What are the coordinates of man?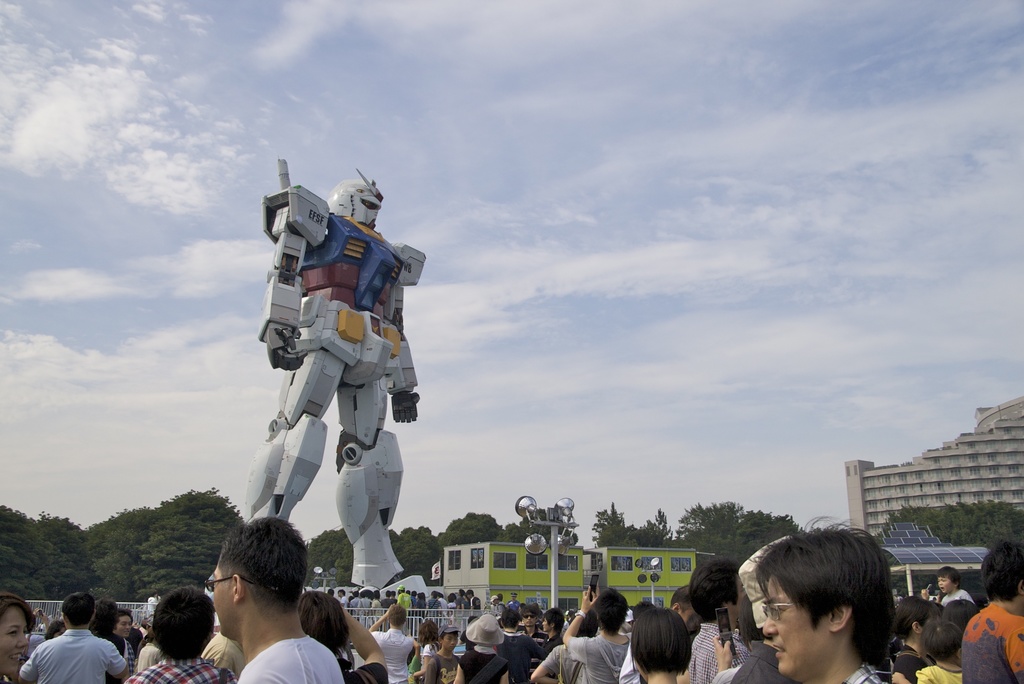
box=[128, 587, 240, 683].
